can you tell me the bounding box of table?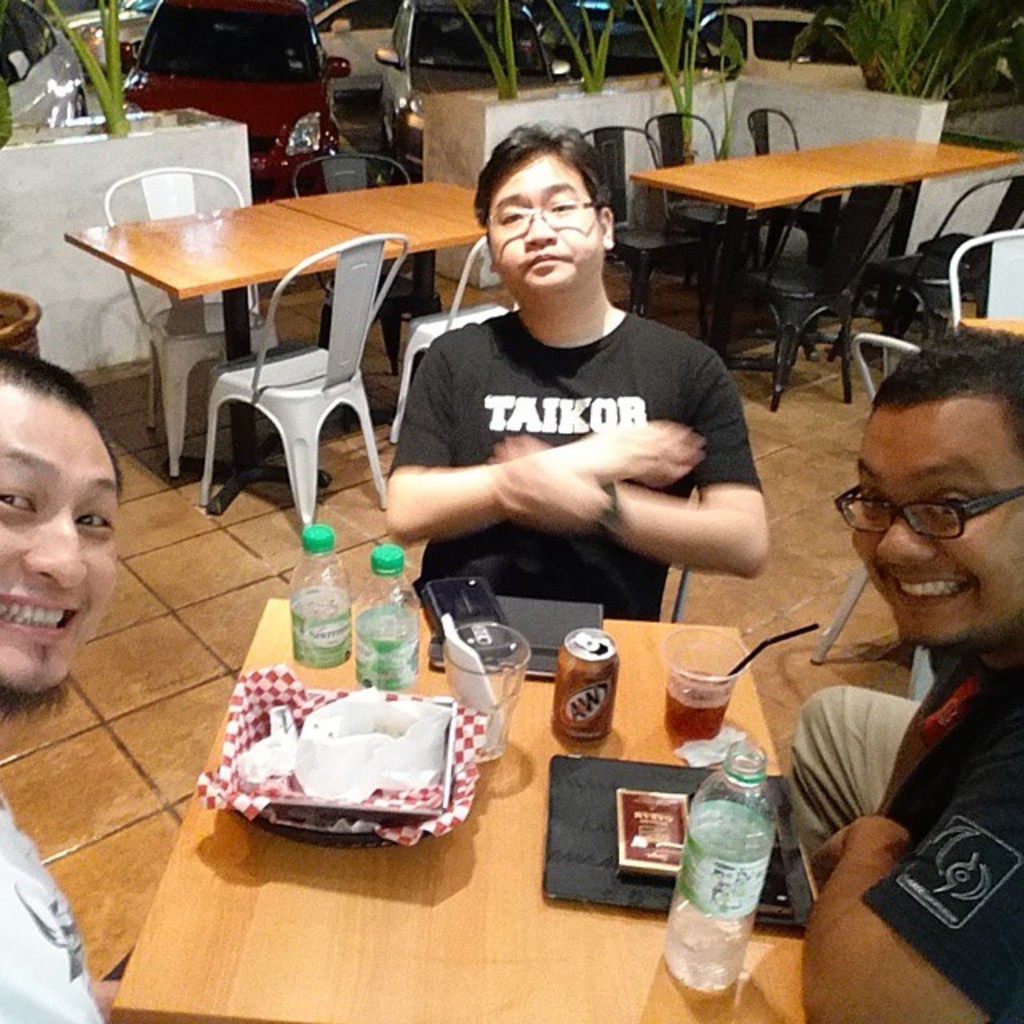
crop(630, 134, 1022, 366).
